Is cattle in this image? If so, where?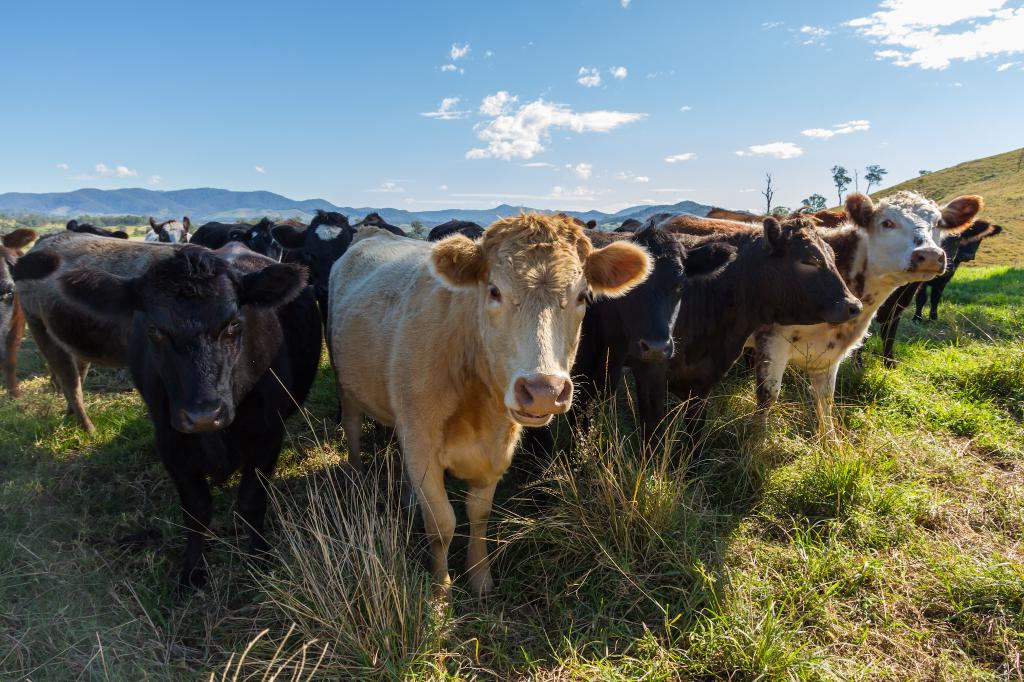
Yes, at {"left": 56, "top": 213, "right": 210, "bottom": 245}.
